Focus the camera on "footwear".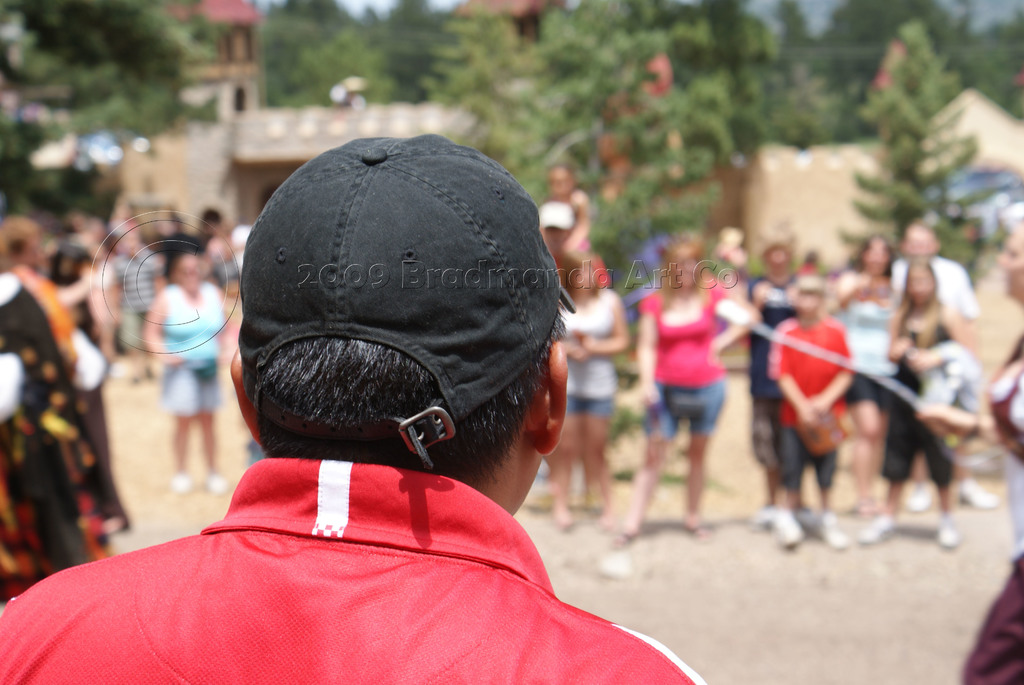
Focus region: [817,508,848,544].
